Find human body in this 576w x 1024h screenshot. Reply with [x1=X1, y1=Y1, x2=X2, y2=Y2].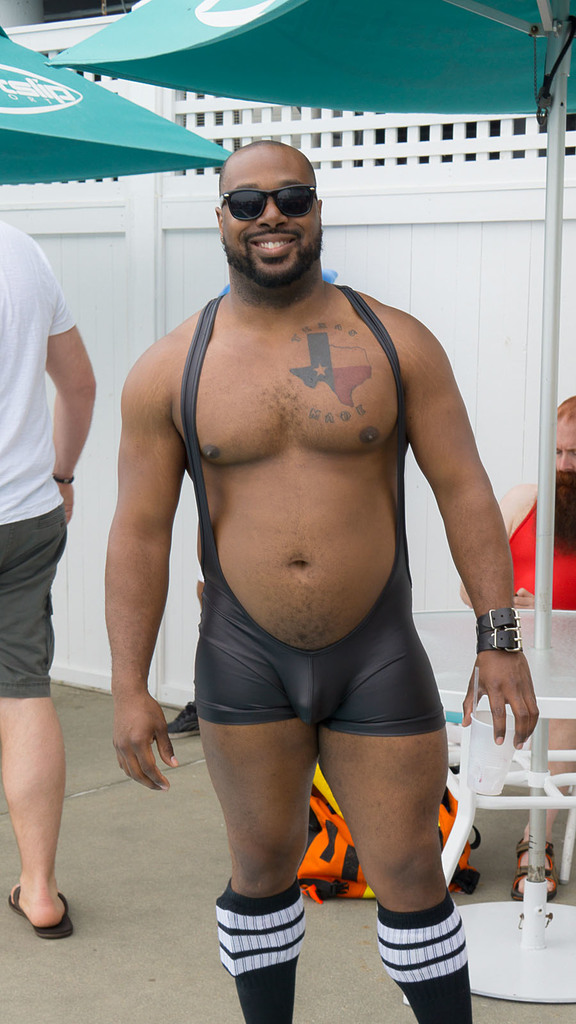
[x1=0, y1=216, x2=99, y2=940].
